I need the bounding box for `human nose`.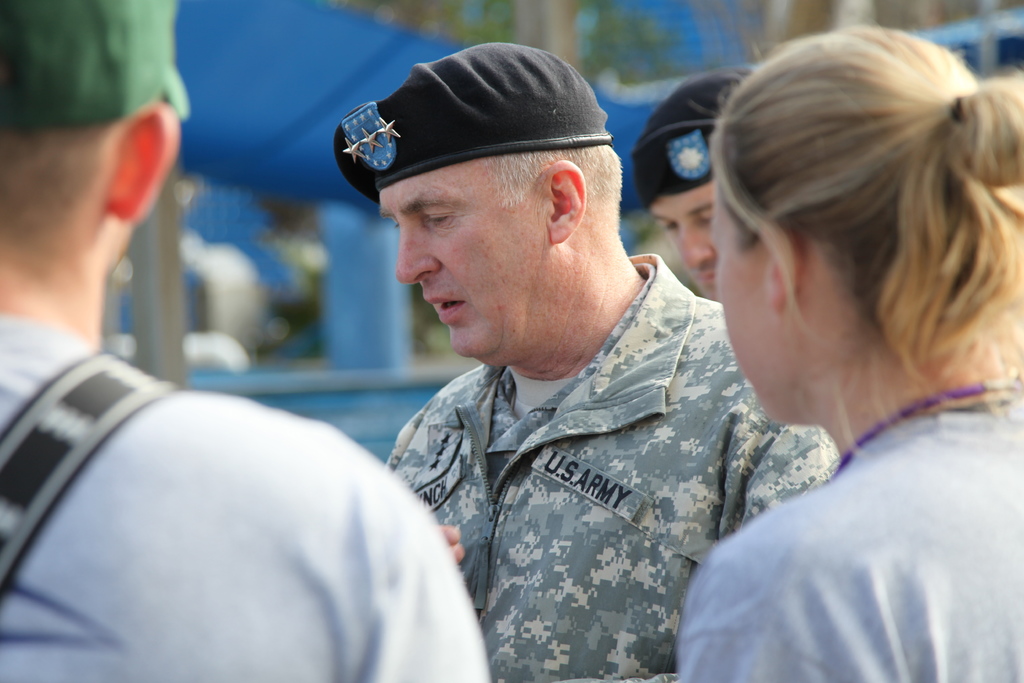
Here it is: box=[683, 226, 712, 269].
